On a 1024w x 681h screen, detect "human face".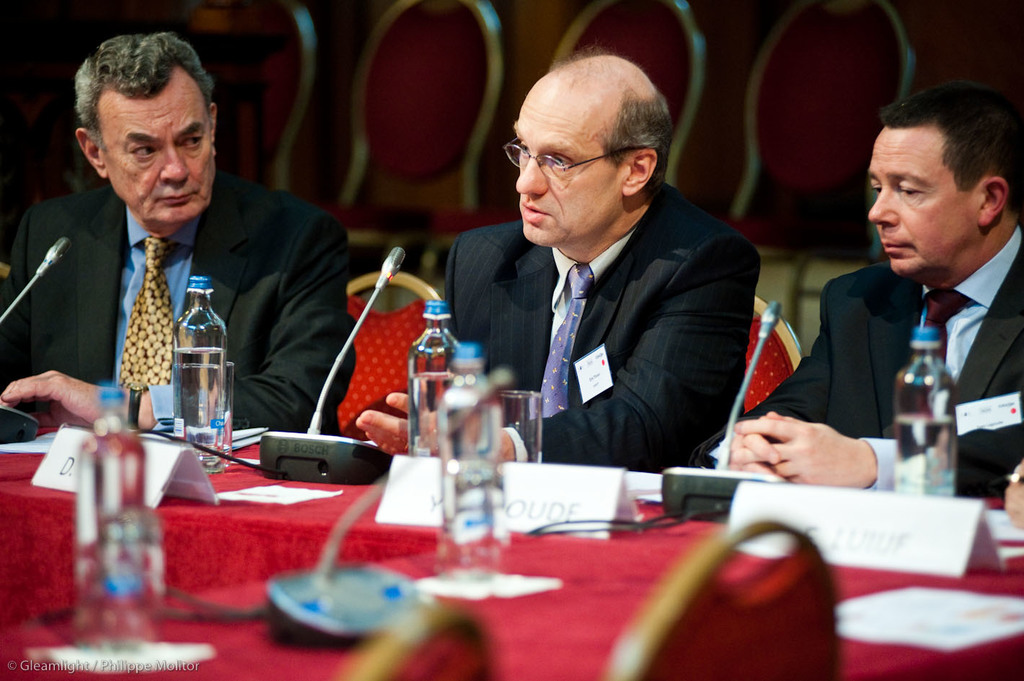
rect(862, 123, 982, 279).
